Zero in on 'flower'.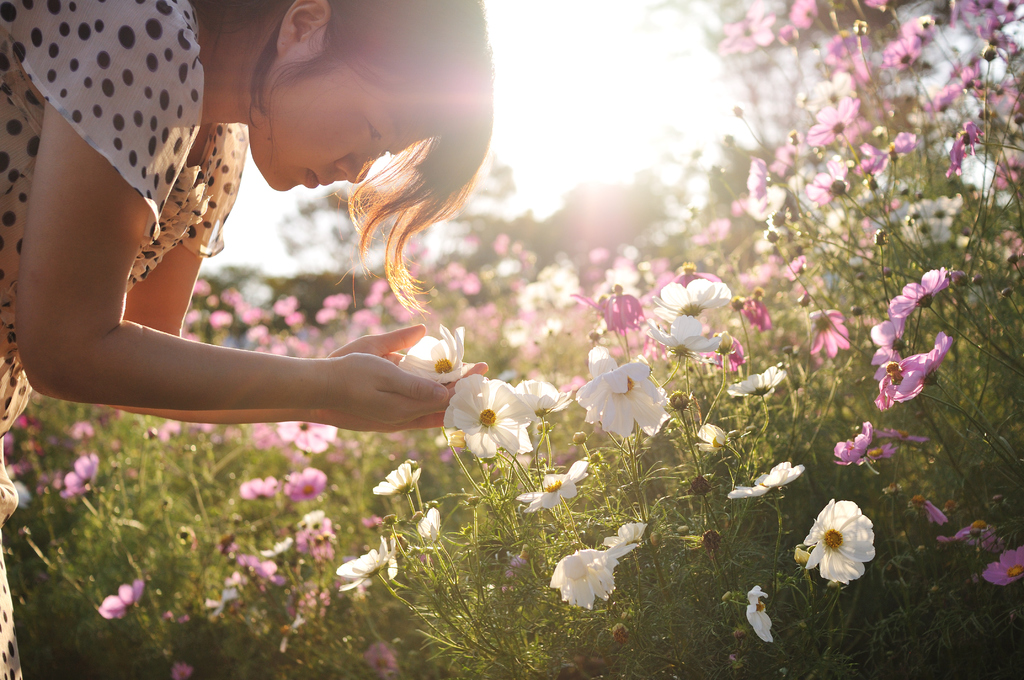
Zeroed in: (left=575, top=353, right=670, bottom=435).
